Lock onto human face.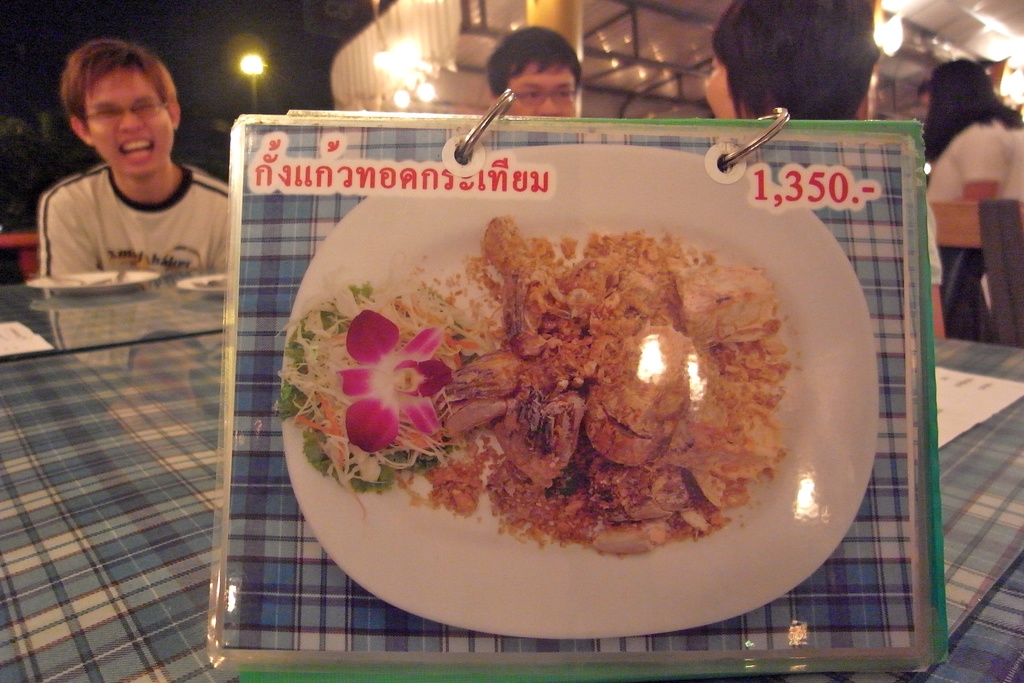
Locked: 506:62:579:117.
